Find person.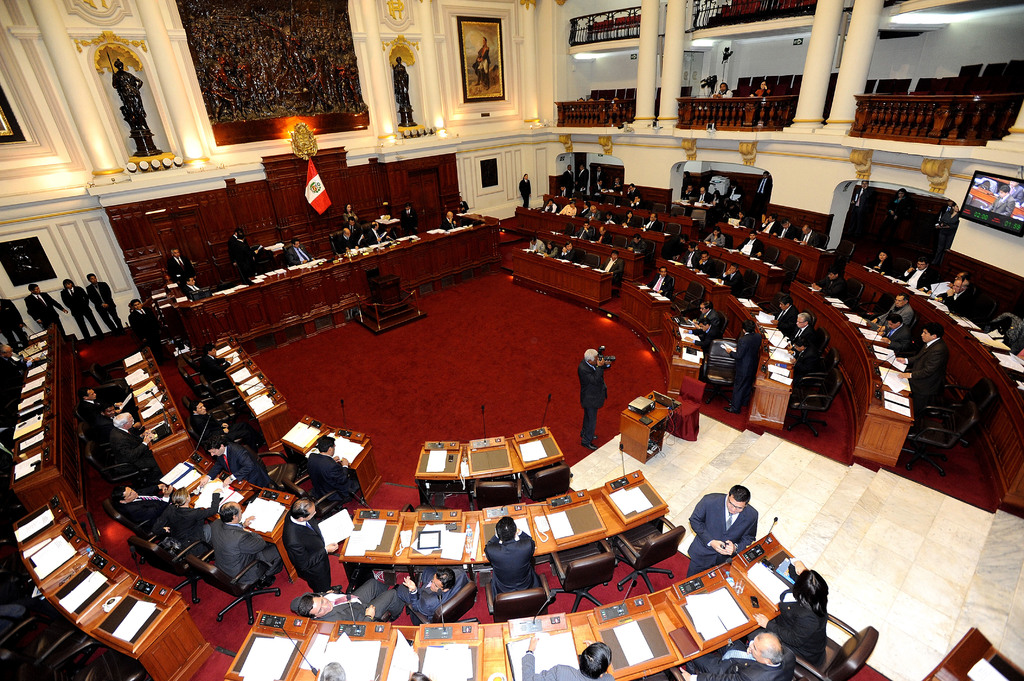
box=[772, 298, 794, 333].
